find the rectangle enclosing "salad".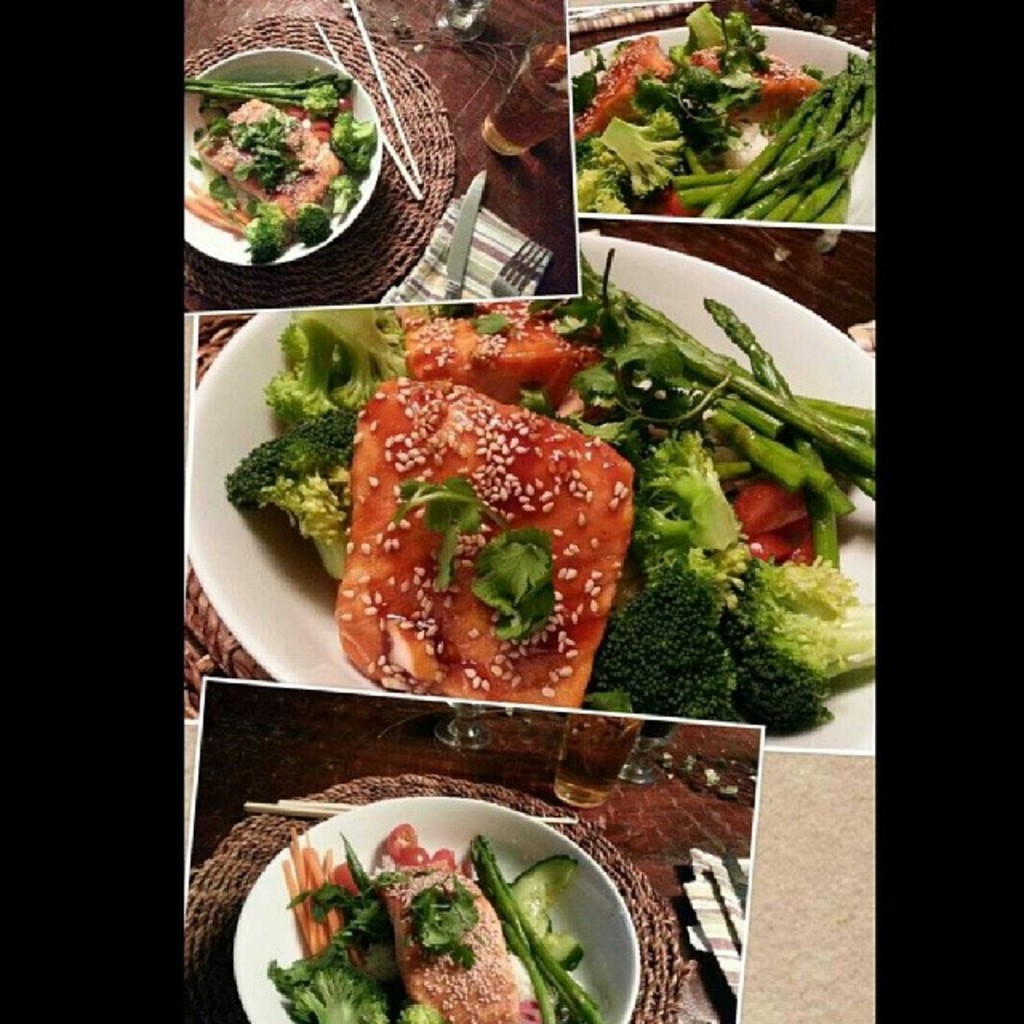
[x1=234, y1=813, x2=589, y2=1018].
